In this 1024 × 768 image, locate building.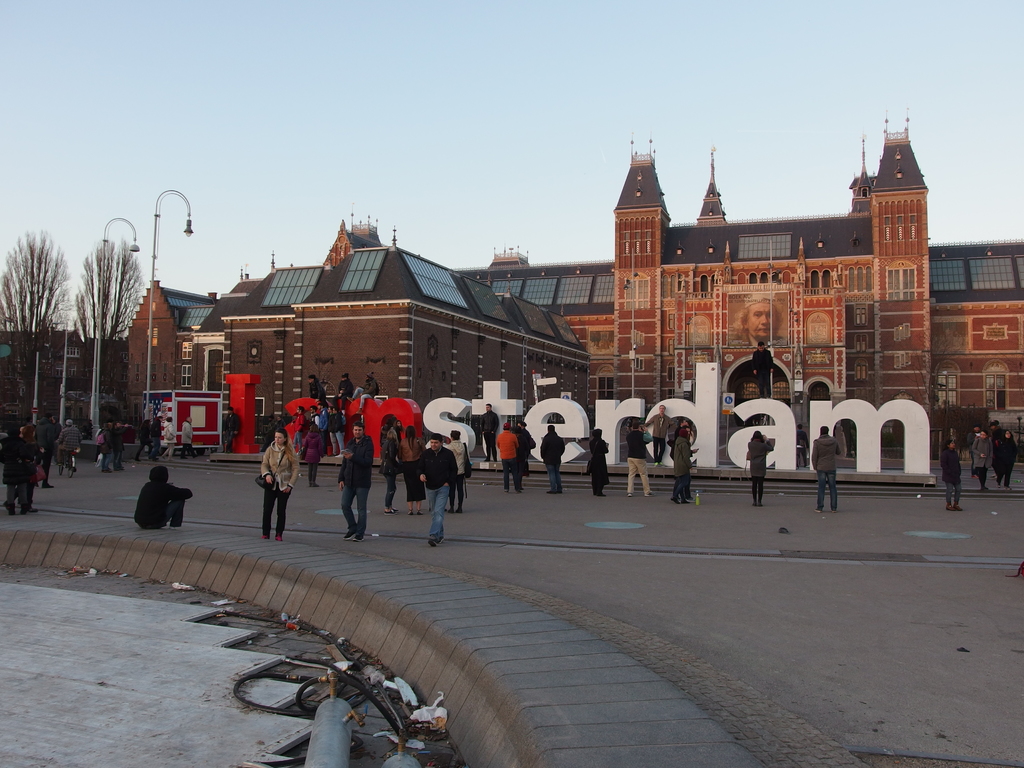
Bounding box: region(465, 108, 1020, 458).
